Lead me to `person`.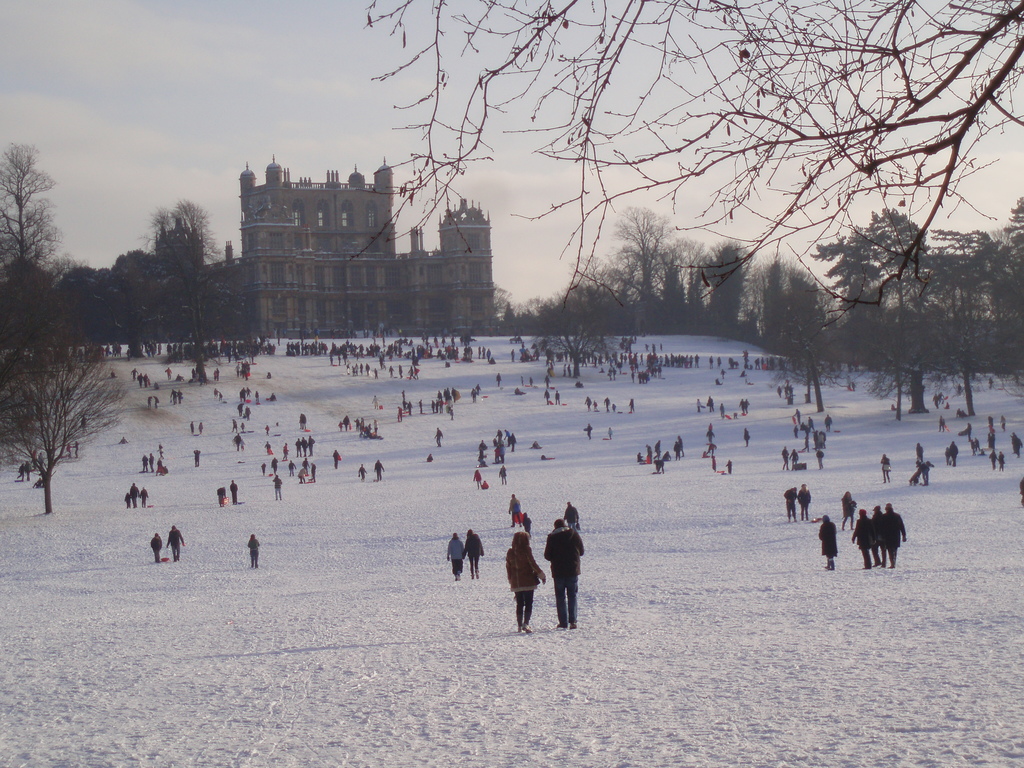
Lead to bbox(884, 501, 908, 568).
